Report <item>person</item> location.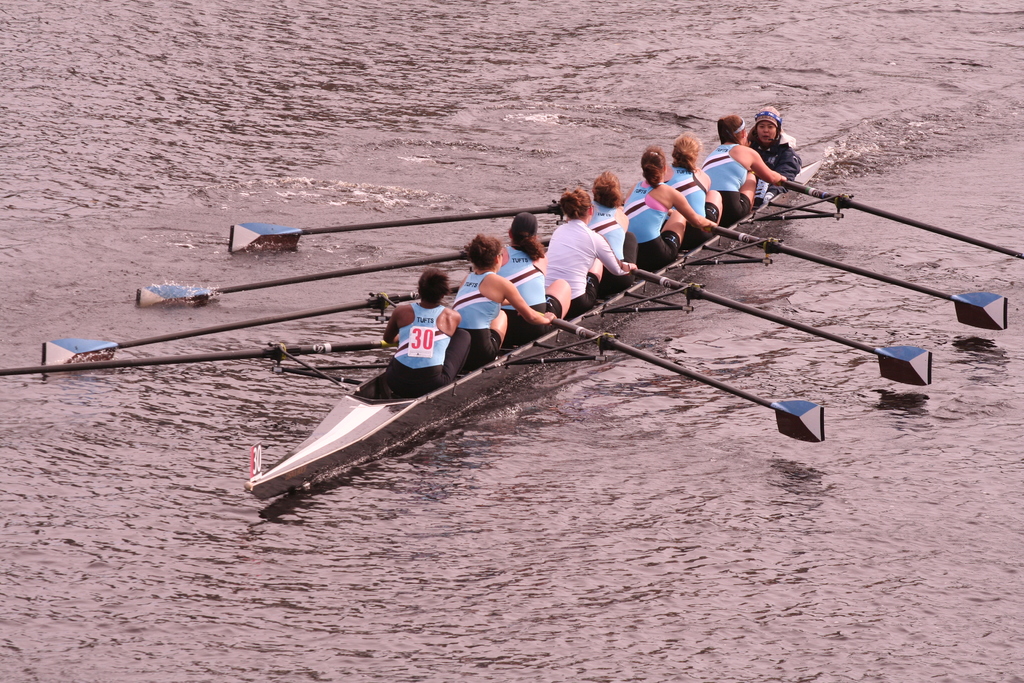
Report: <box>543,183,617,331</box>.
